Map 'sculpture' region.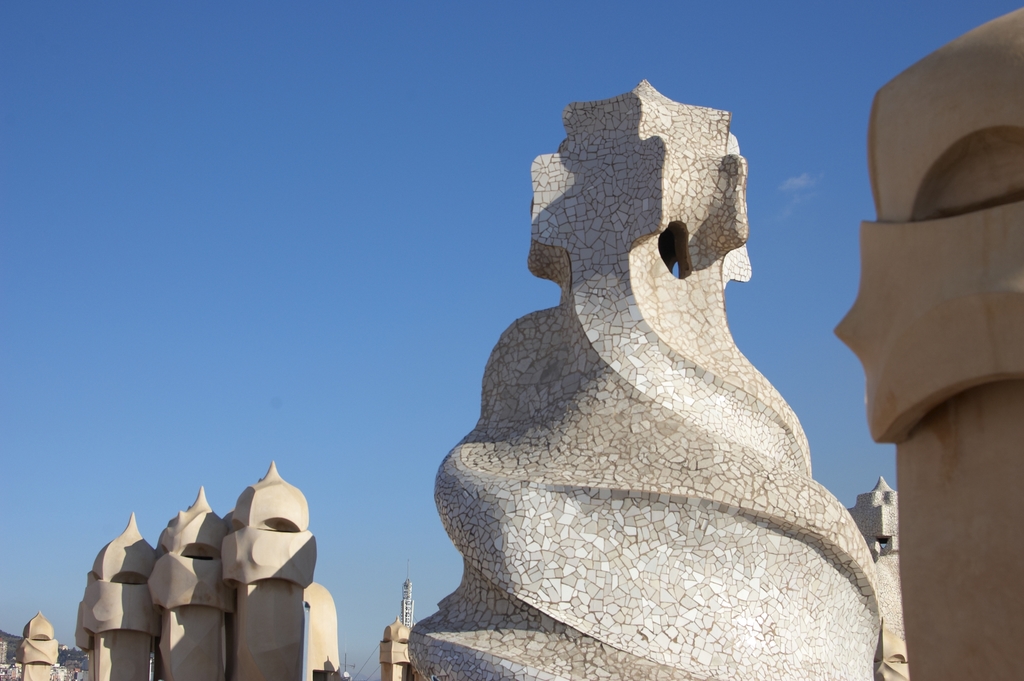
Mapped to box=[76, 511, 154, 646].
